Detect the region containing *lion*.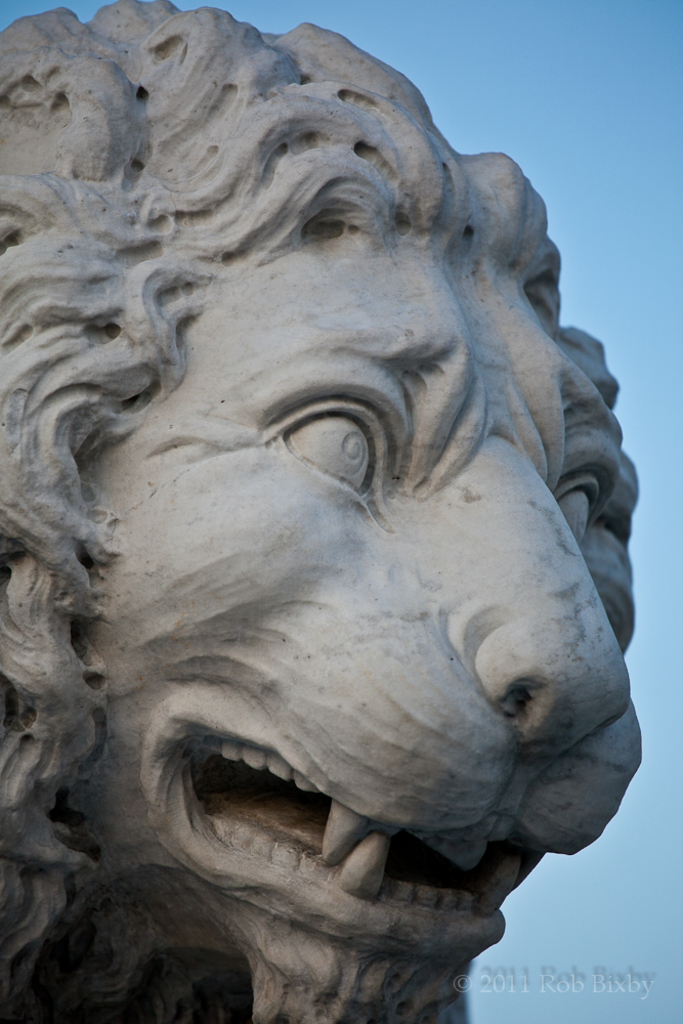
<region>0, 0, 640, 1023</region>.
